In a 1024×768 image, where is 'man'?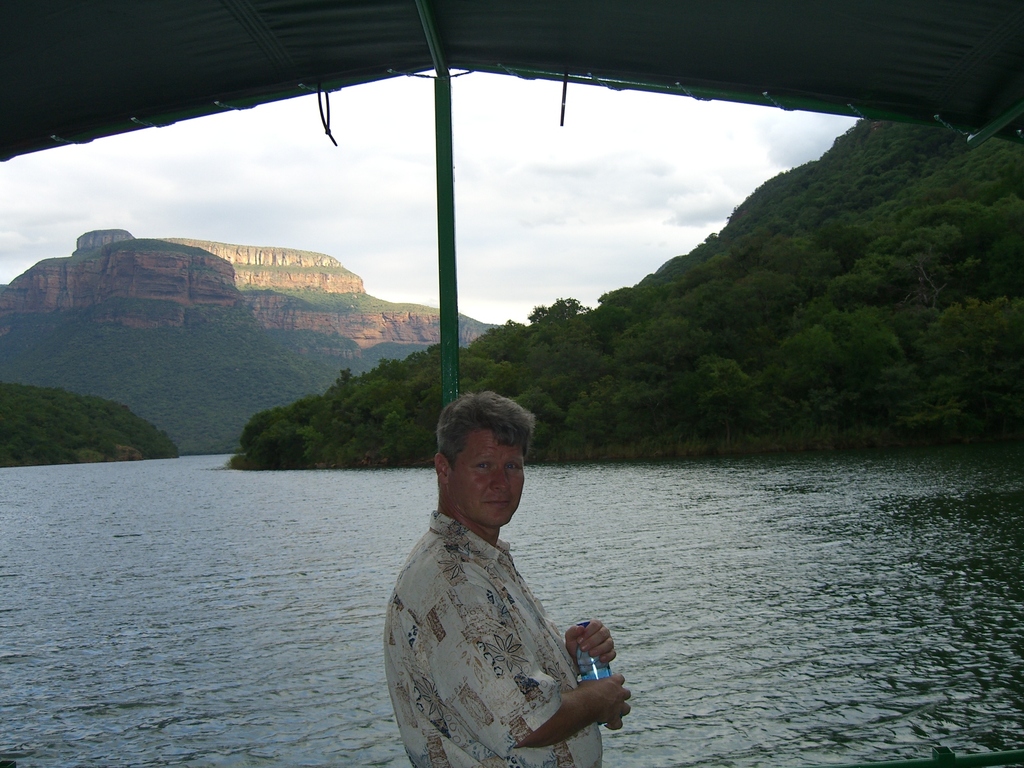
(left=386, top=376, right=614, bottom=767).
